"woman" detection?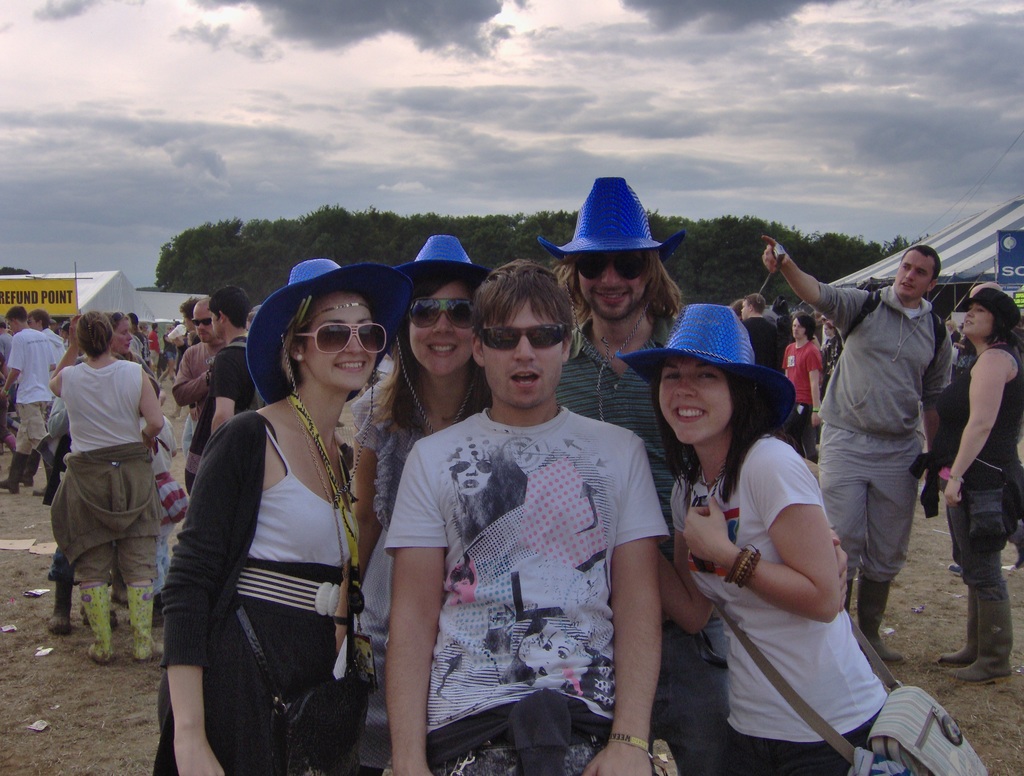
l=355, t=236, r=499, b=770
